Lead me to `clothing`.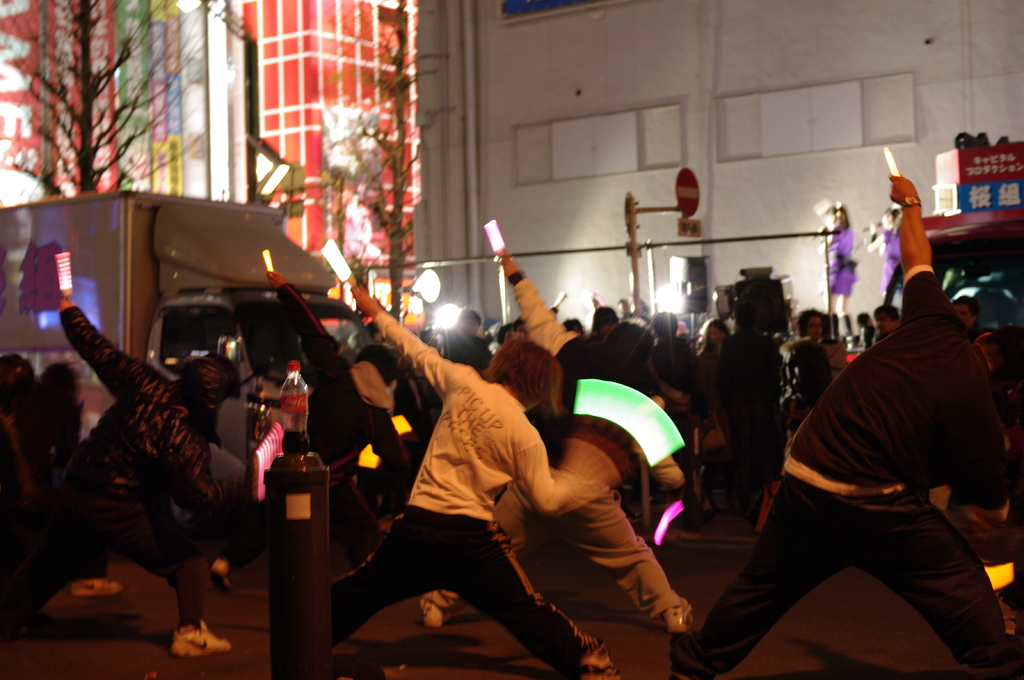
Lead to (x1=322, y1=307, x2=625, y2=677).
